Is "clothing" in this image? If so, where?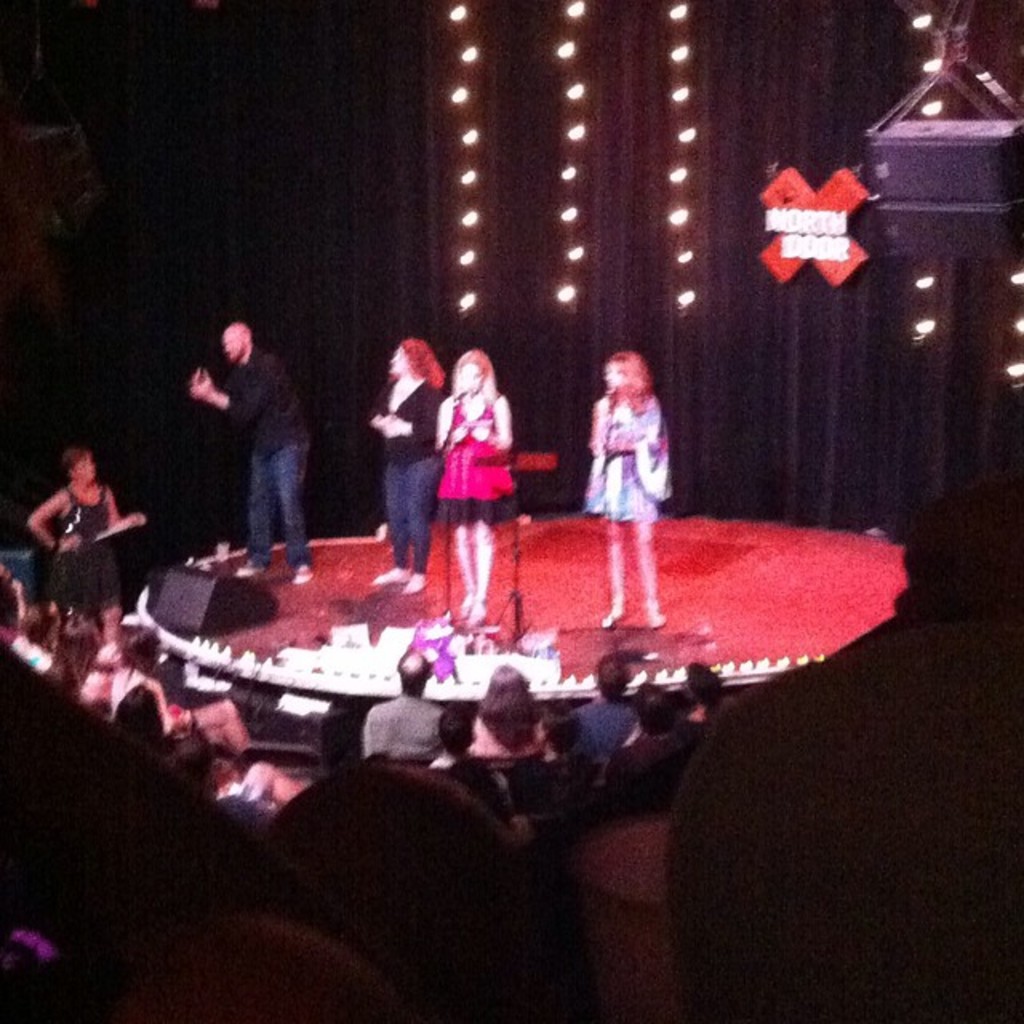
Yes, at Rect(584, 395, 658, 518).
